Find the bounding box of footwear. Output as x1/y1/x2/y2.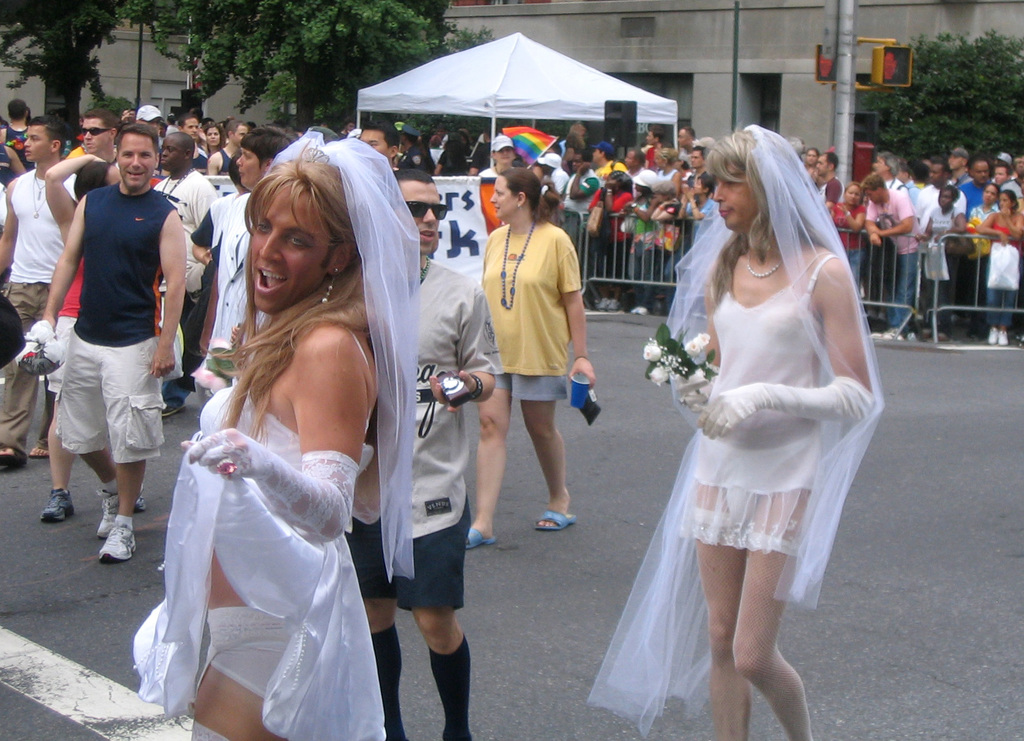
0/441/26/465.
